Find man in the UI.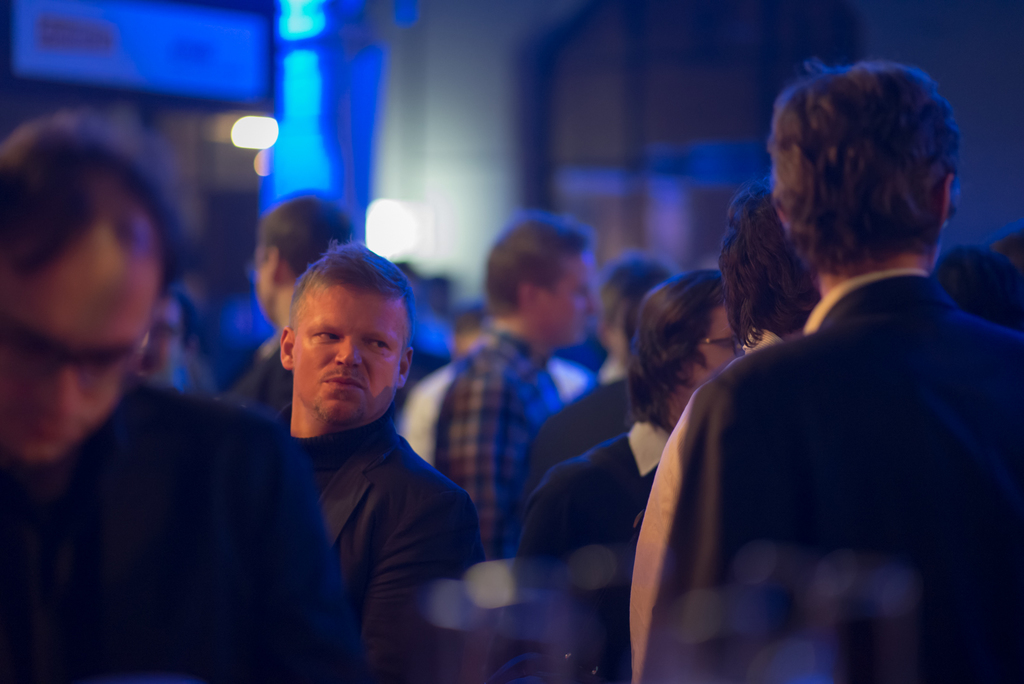
UI element at 525, 266, 748, 683.
